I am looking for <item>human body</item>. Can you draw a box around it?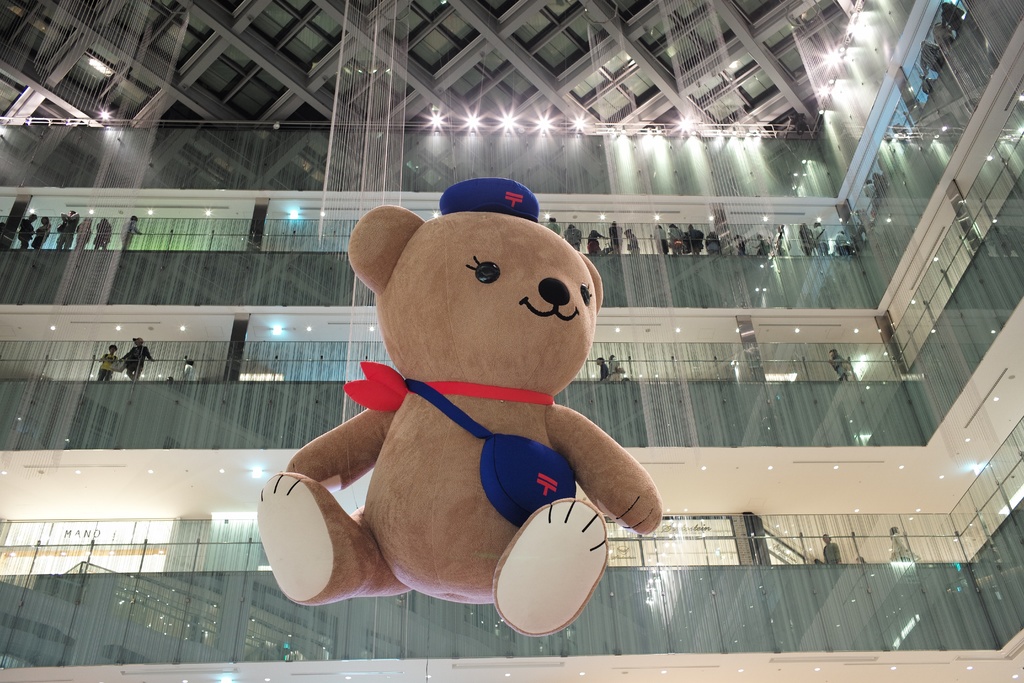
Sure, the bounding box is x1=94, y1=217, x2=110, y2=247.
